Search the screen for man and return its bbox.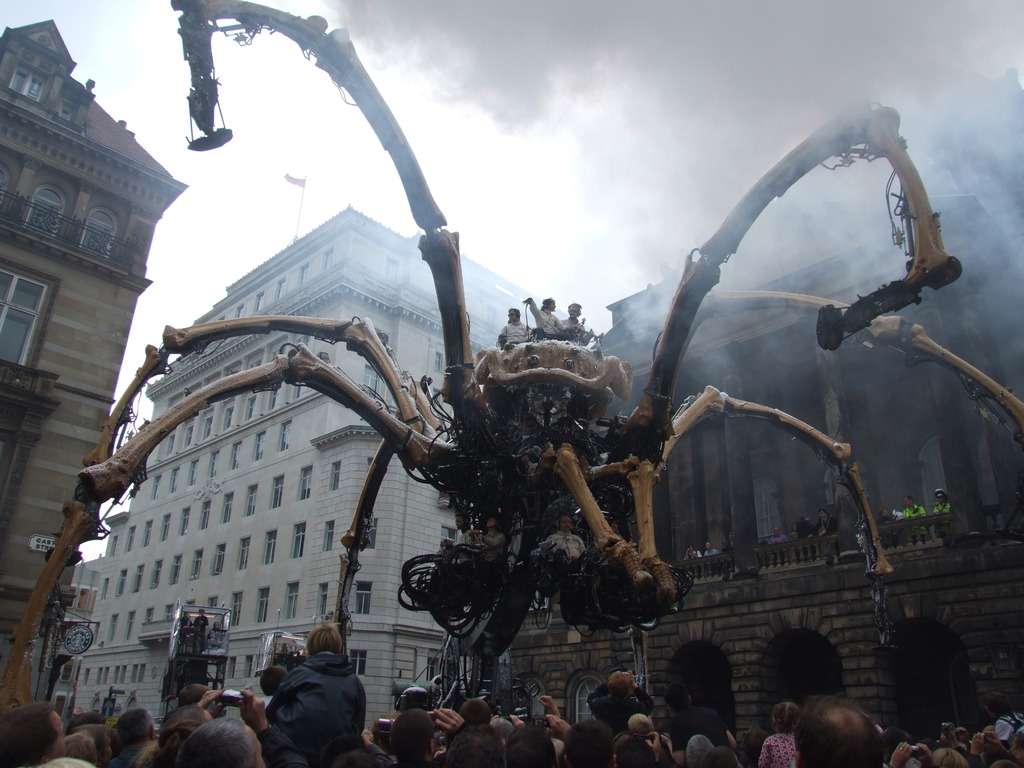
Found: bbox(172, 714, 269, 767).
